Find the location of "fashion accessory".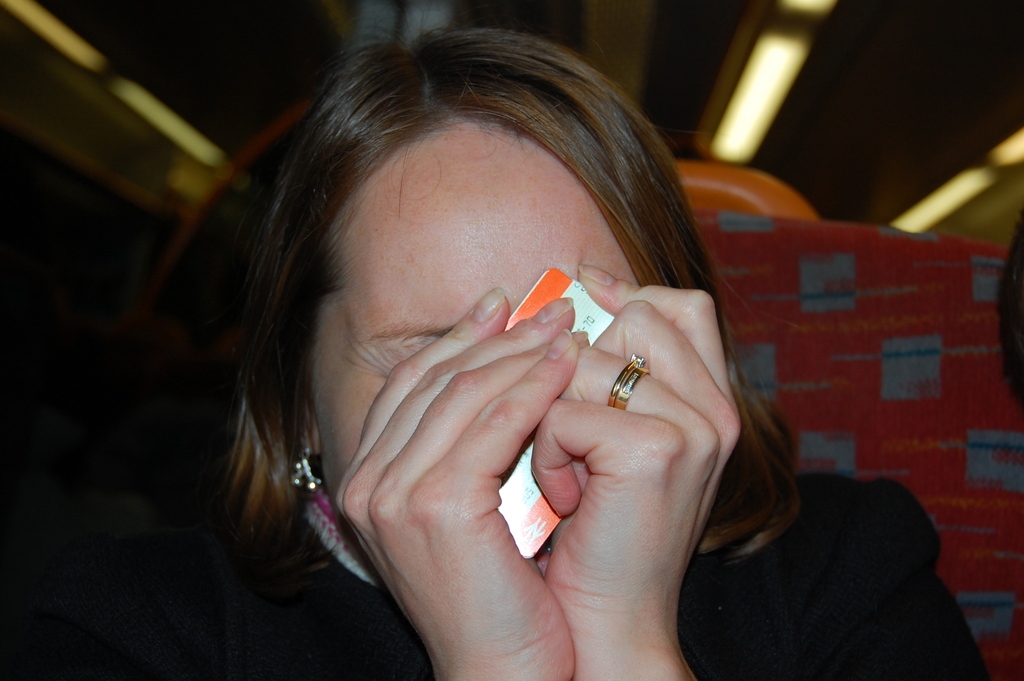
Location: [292, 448, 320, 490].
